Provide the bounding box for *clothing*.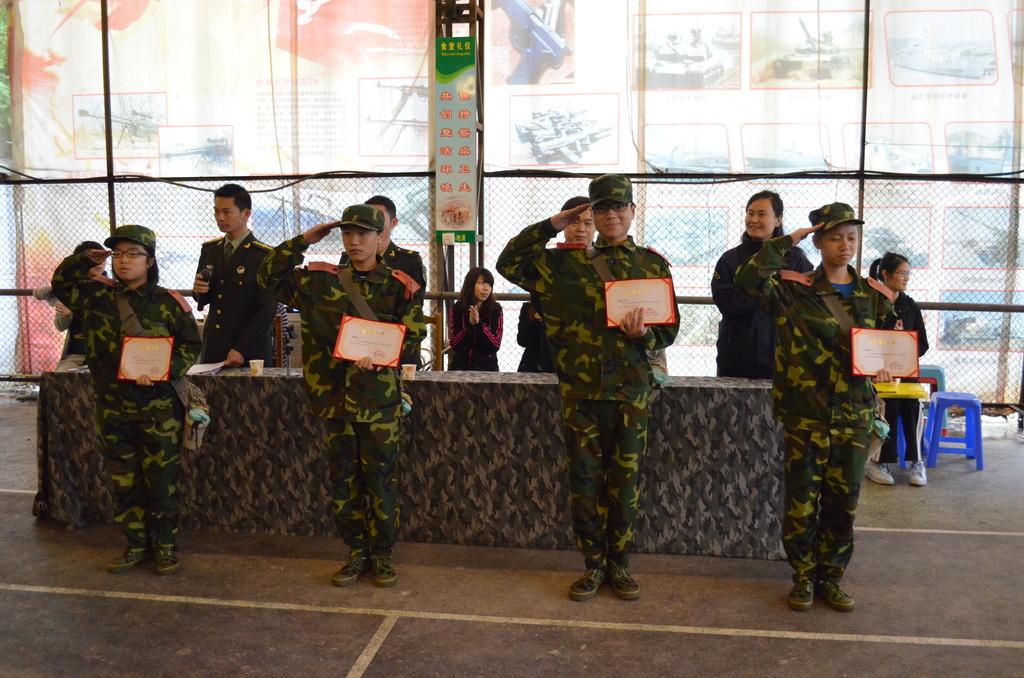
(520,307,556,378).
